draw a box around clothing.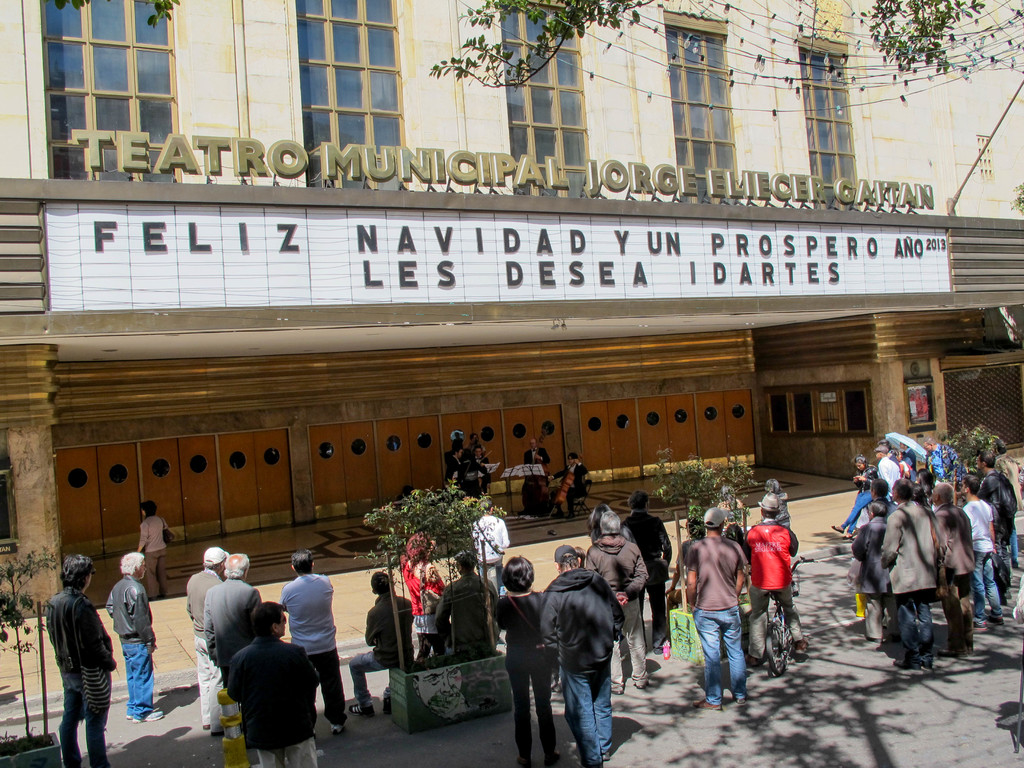
540, 564, 623, 767.
